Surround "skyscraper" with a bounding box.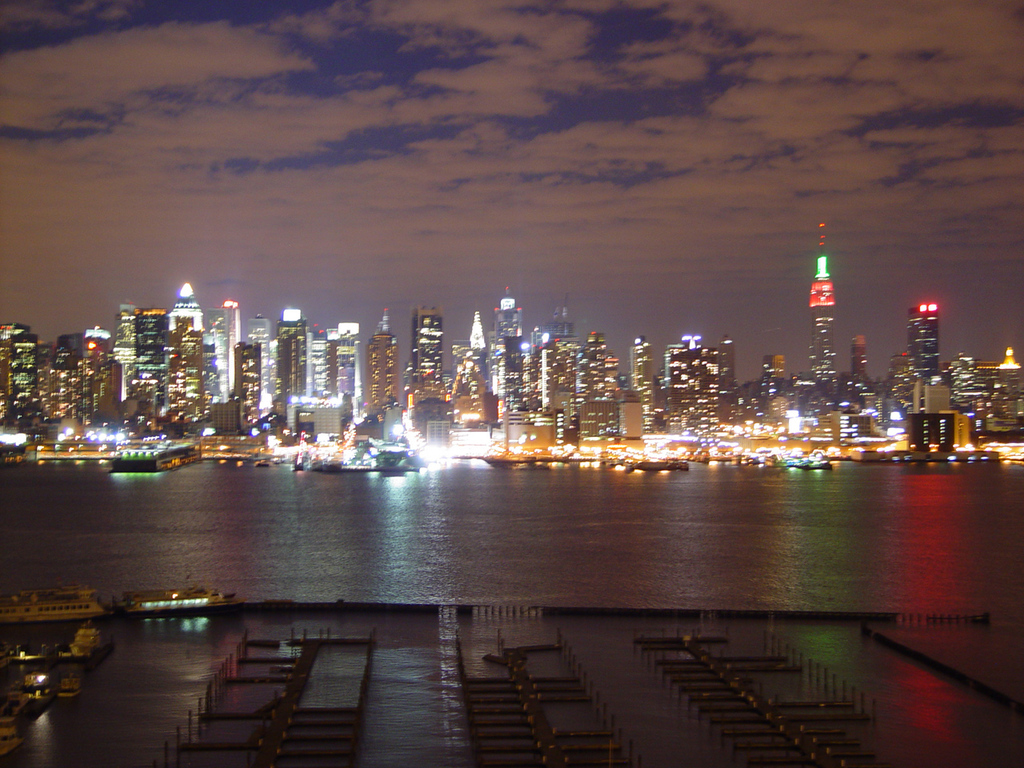
{"left": 747, "top": 221, "right": 911, "bottom": 442}.
